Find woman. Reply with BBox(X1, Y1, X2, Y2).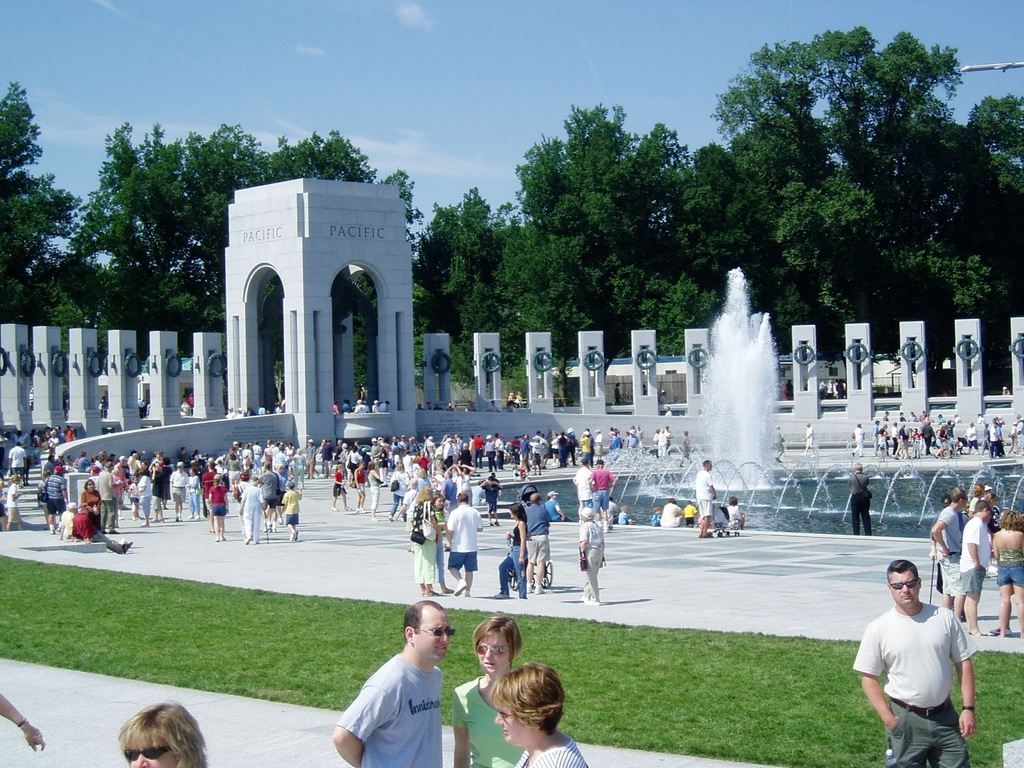
BBox(335, 468, 352, 512).
